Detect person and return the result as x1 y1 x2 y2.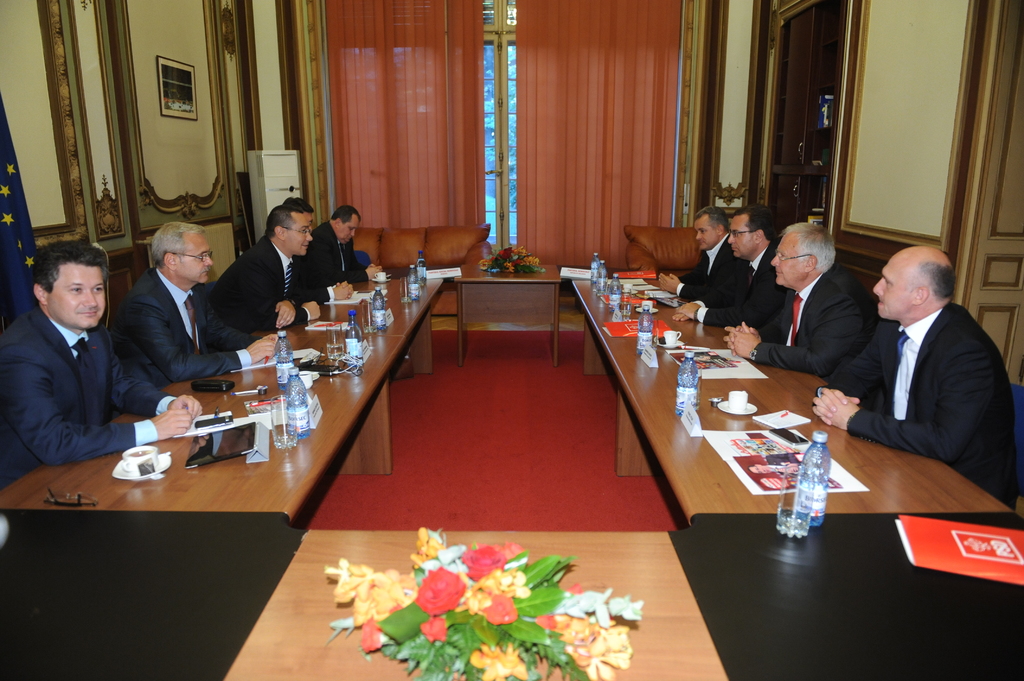
652 203 749 314.
